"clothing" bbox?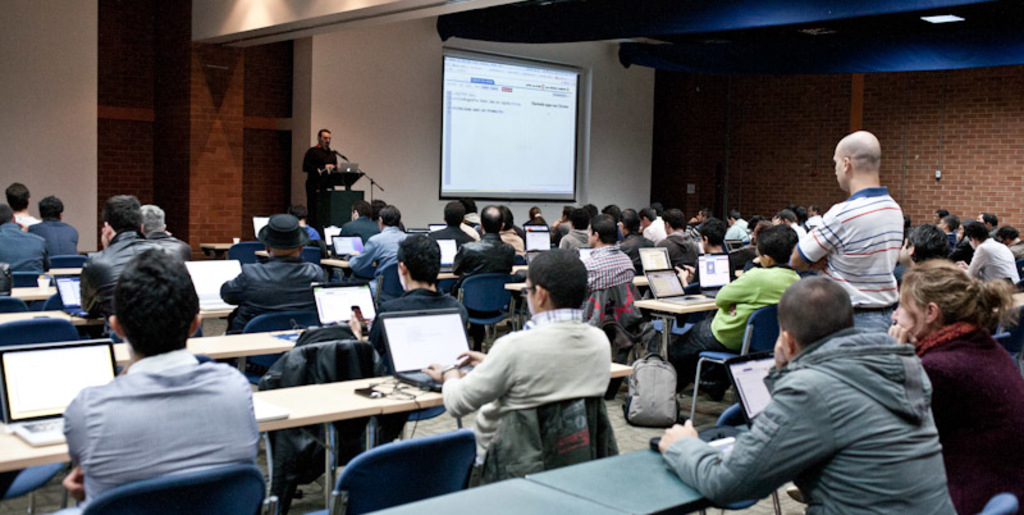
(x1=910, y1=316, x2=1023, y2=514)
